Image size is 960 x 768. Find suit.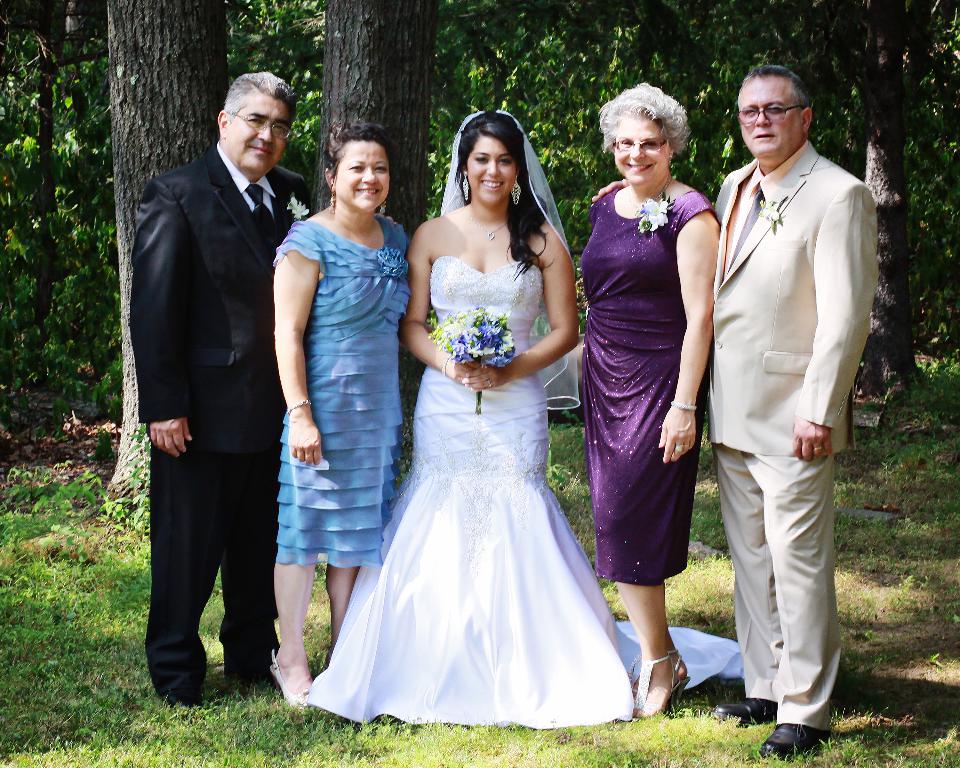
715,143,881,729.
